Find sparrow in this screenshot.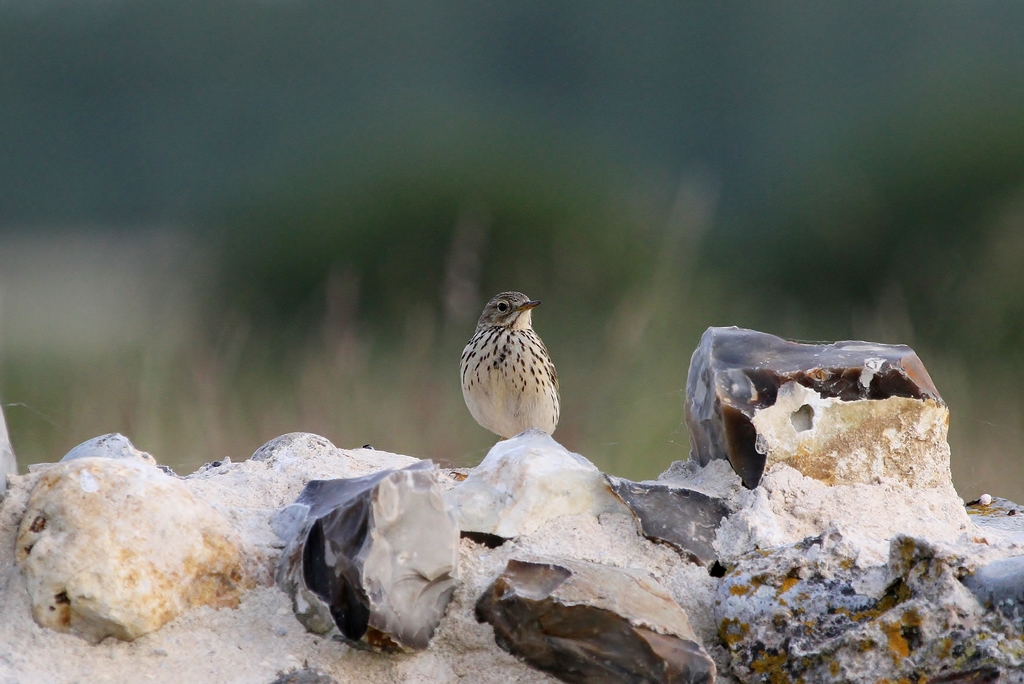
The bounding box for sparrow is region(458, 294, 571, 467).
